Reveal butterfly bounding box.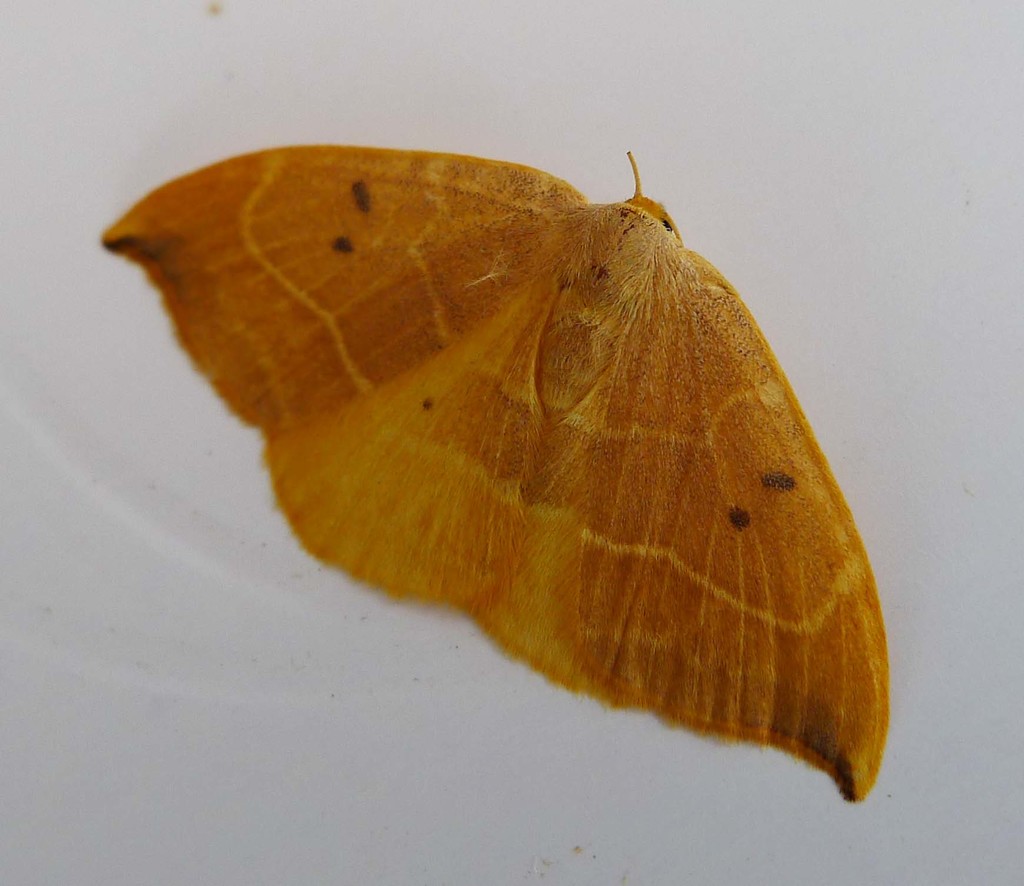
Revealed: <box>124,110,915,794</box>.
